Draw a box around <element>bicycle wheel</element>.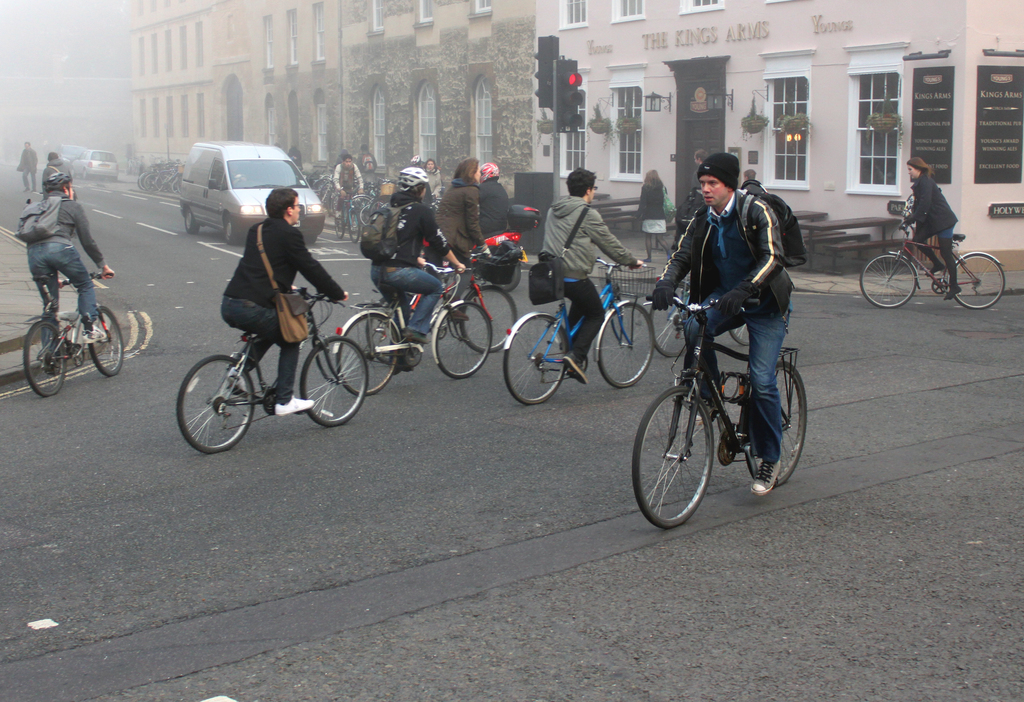
BBox(24, 322, 68, 398).
